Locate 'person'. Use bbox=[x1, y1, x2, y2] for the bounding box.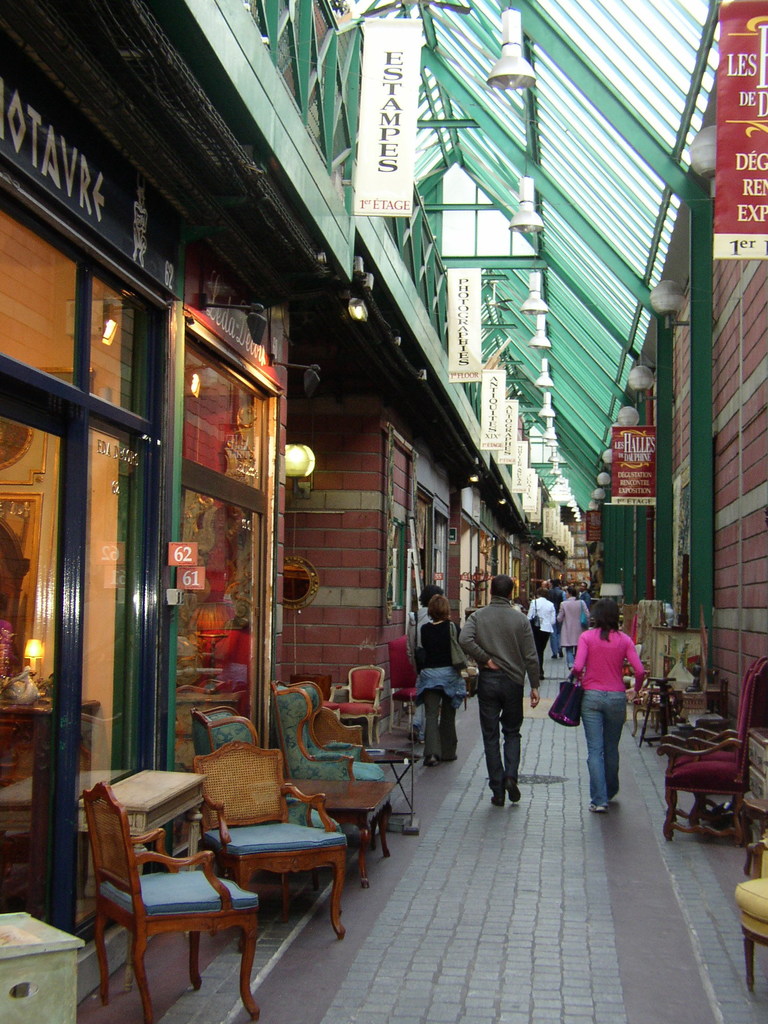
bbox=[460, 570, 544, 806].
